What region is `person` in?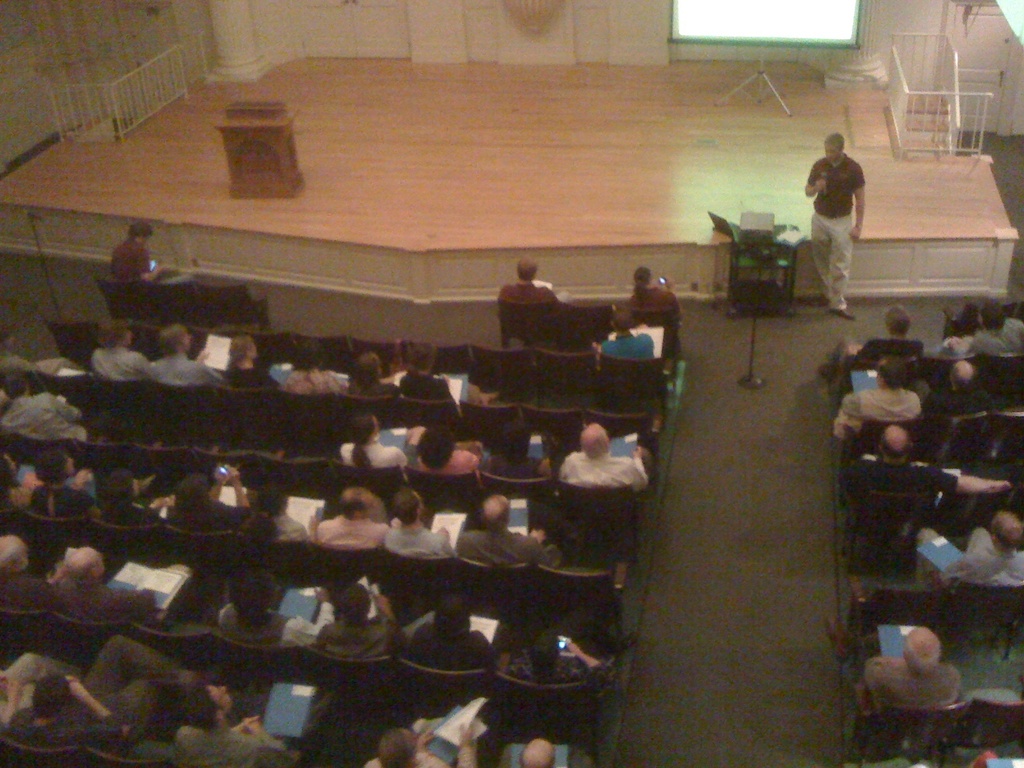
(586,303,658,369).
